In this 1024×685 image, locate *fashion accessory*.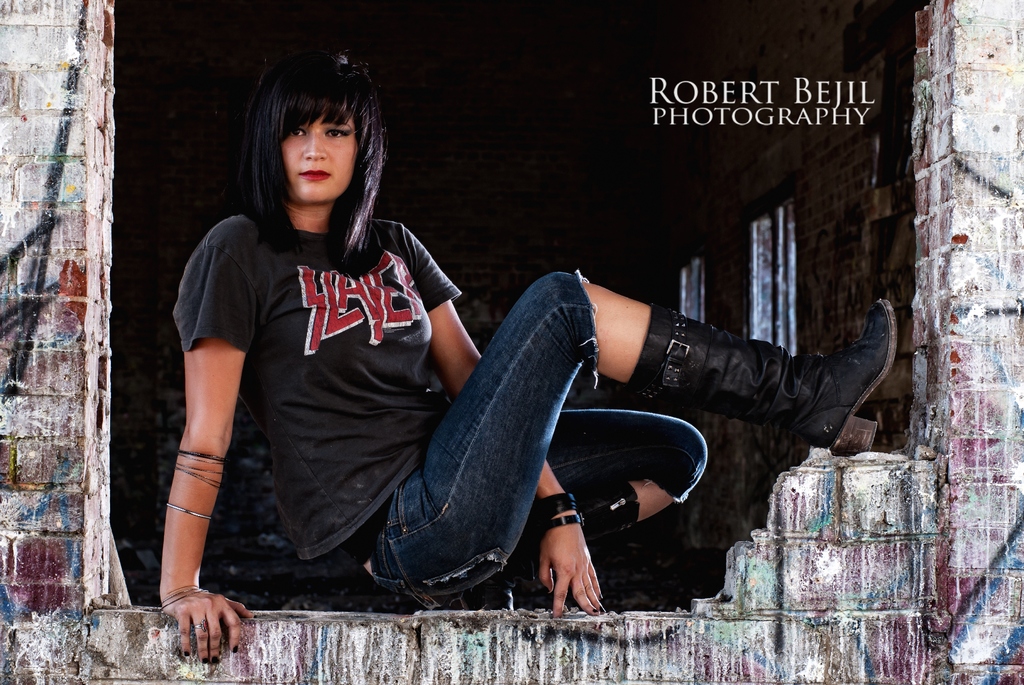
Bounding box: locate(460, 482, 638, 611).
